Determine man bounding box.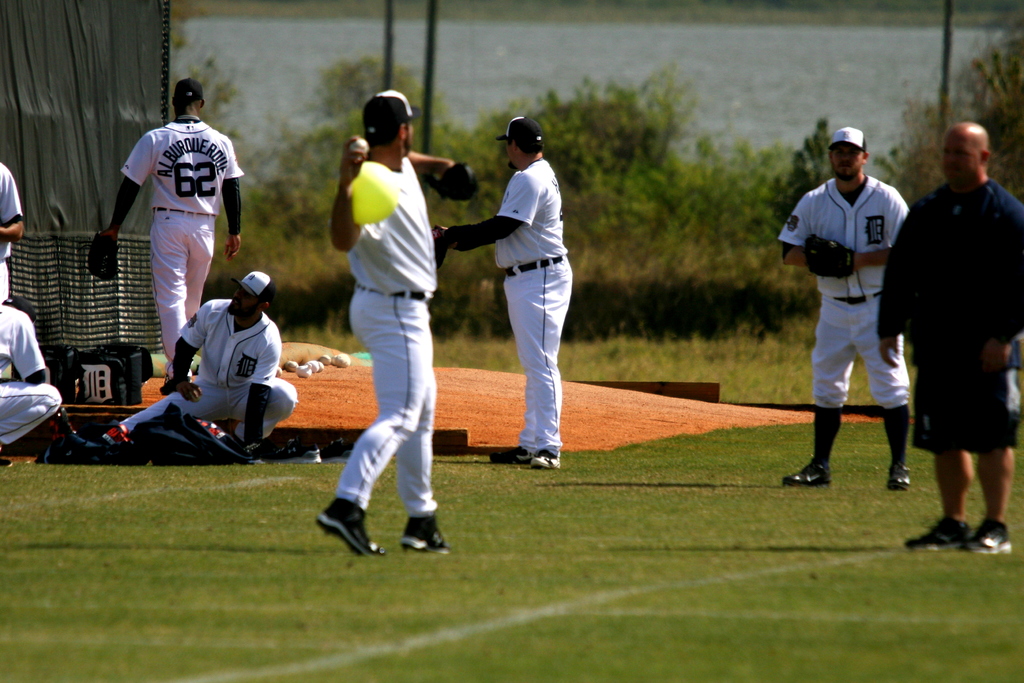
Determined: x1=774, y1=126, x2=913, y2=490.
